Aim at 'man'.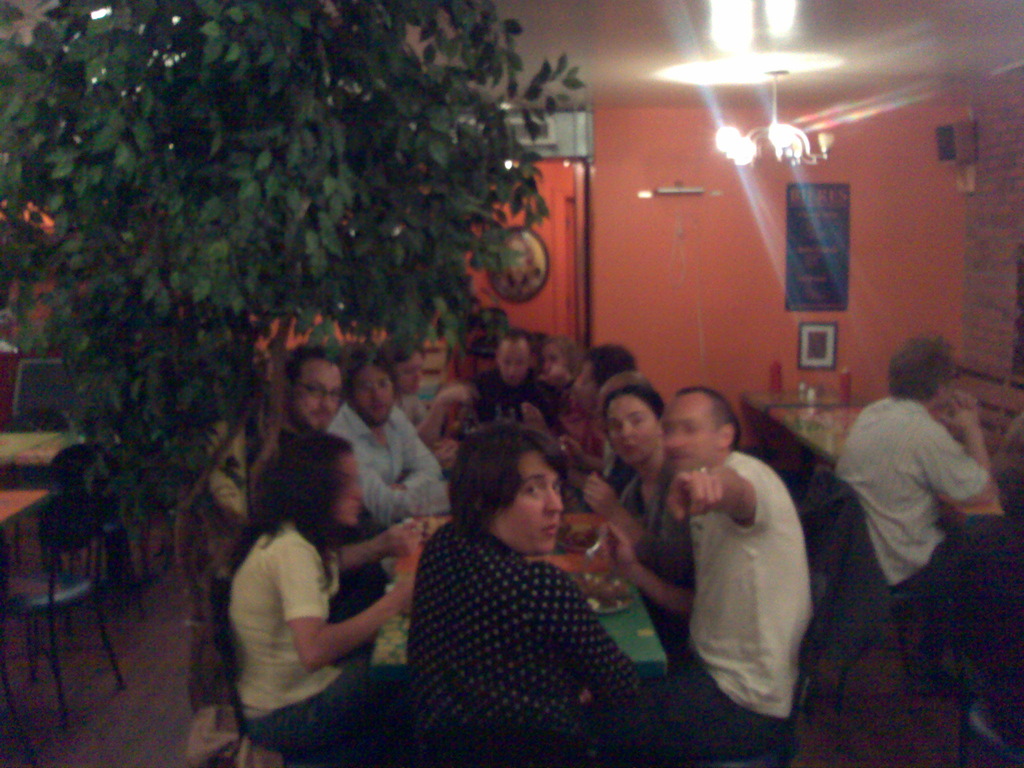
Aimed at select_region(637, 385, 835, 742).
